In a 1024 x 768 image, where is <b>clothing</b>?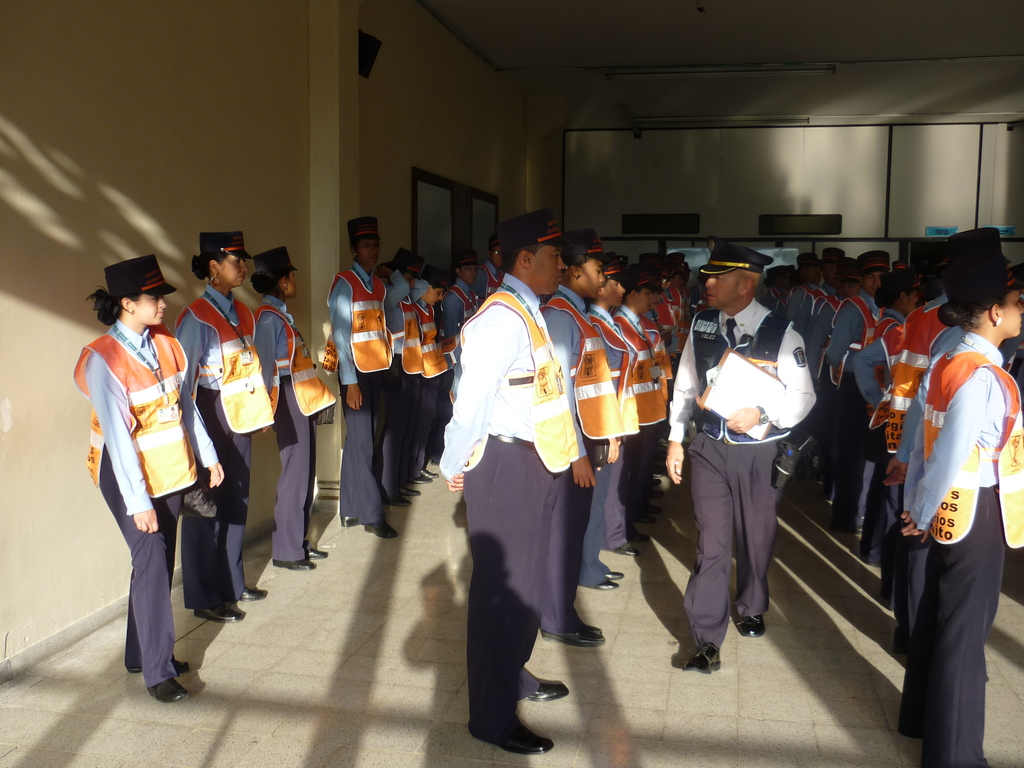
box=[439, 252, 604, 720].
